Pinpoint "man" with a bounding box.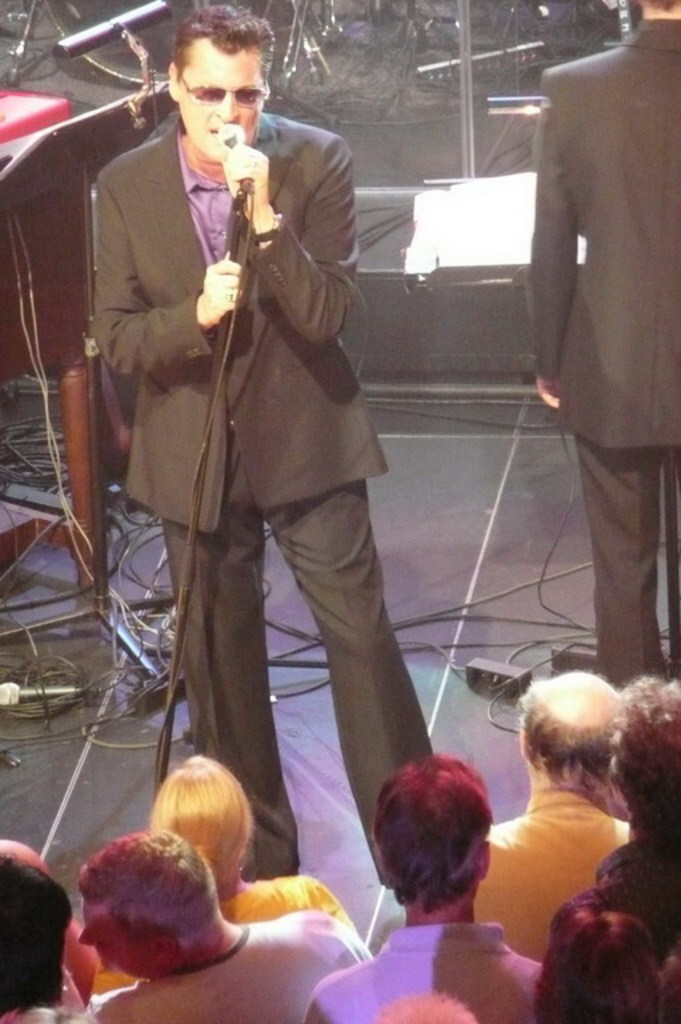
l=295, t=756, r=538, b=1023.
